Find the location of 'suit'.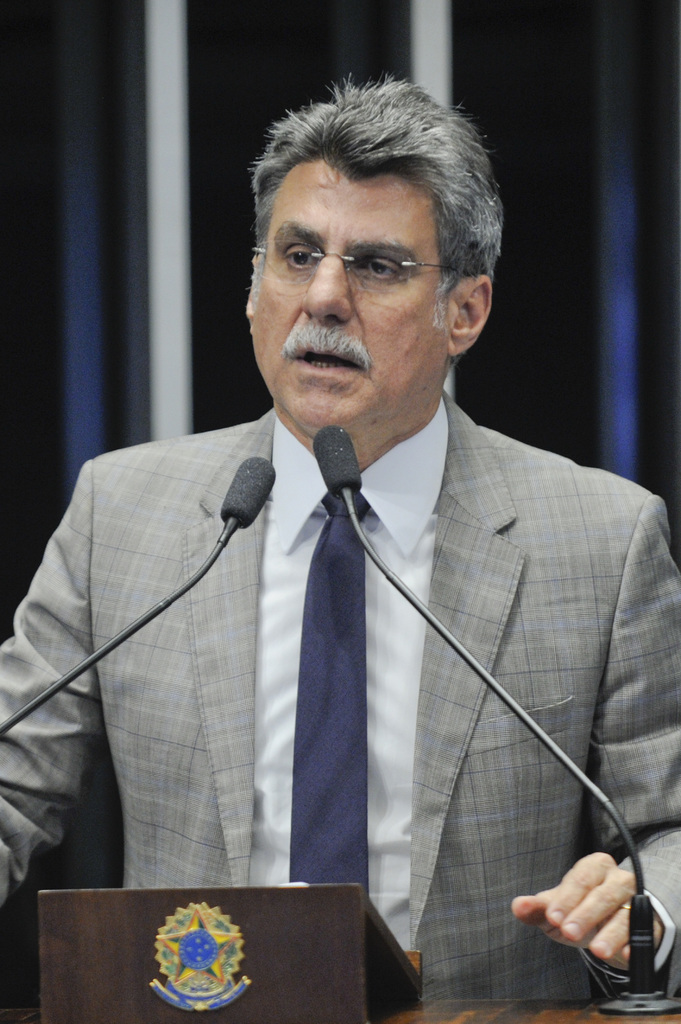
Location: pyautogui.locateOnScreen(31, 329, 680, 1023).
